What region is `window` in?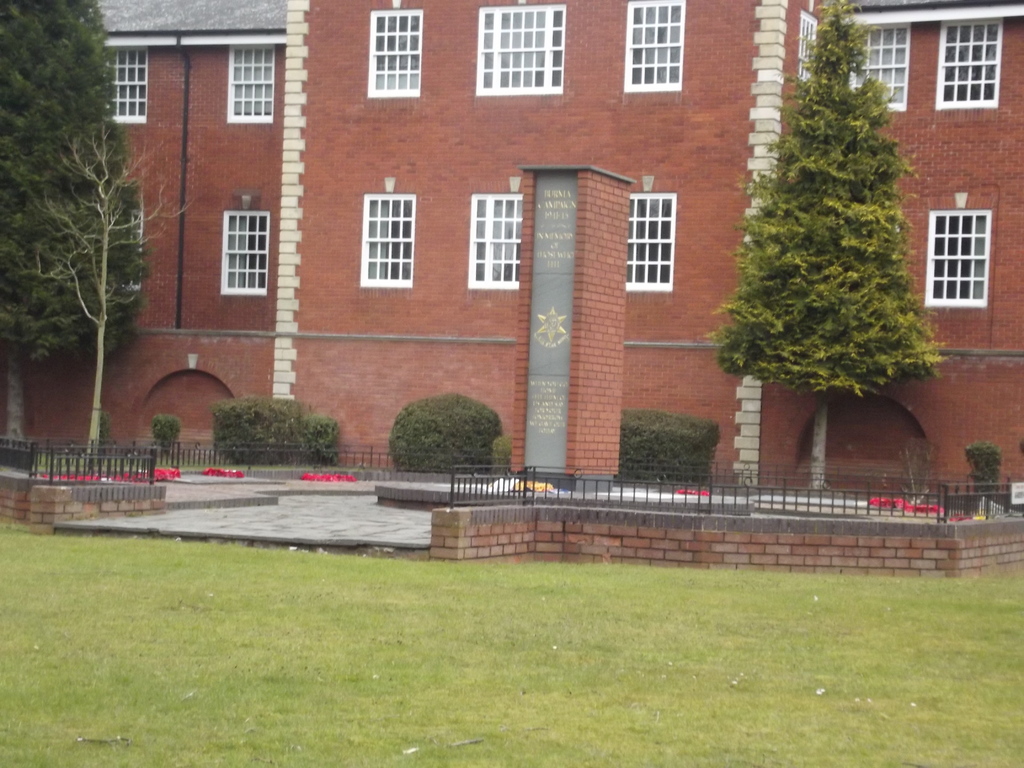
box=[935, 19, 1003, 110].
